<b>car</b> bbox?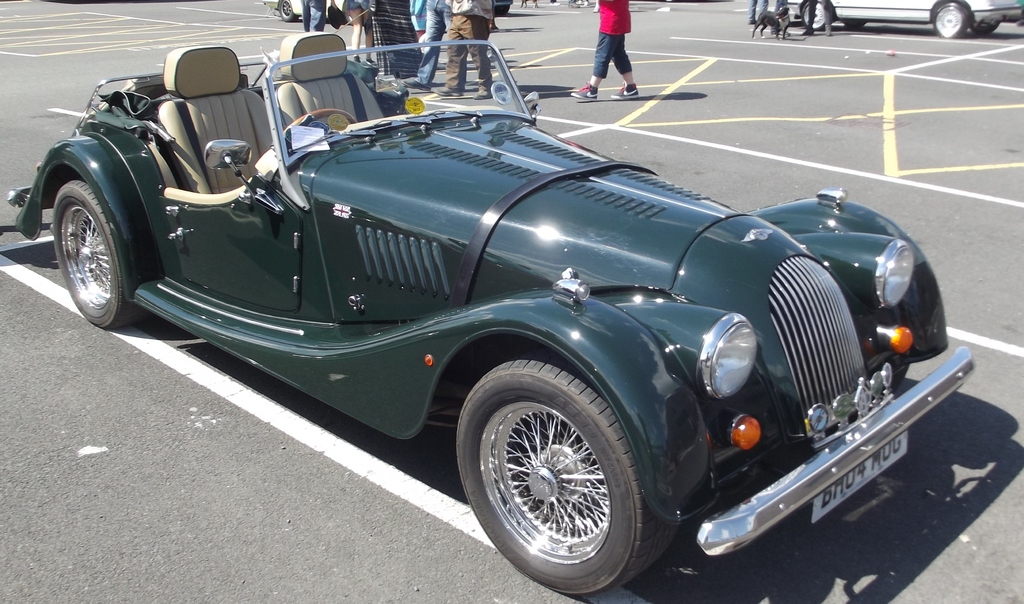
<box>785,0,1021,40</box>
